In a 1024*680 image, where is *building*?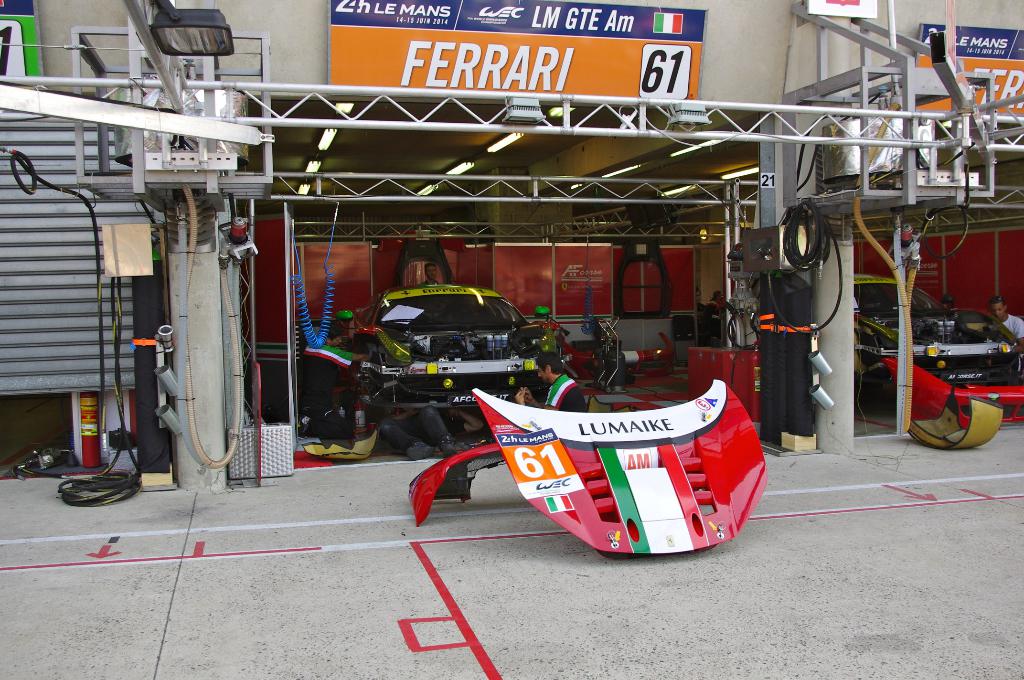
BBox(0, 0, 1023, 492).
